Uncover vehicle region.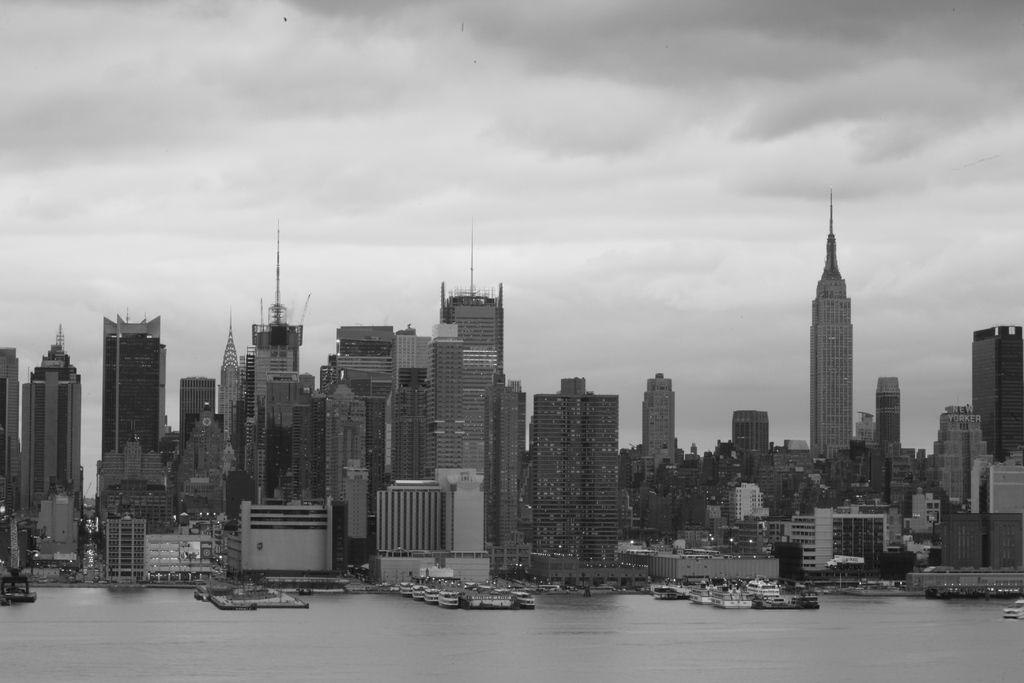
Uncovered: x1=396, y1=573, x2=464, y2=607.
